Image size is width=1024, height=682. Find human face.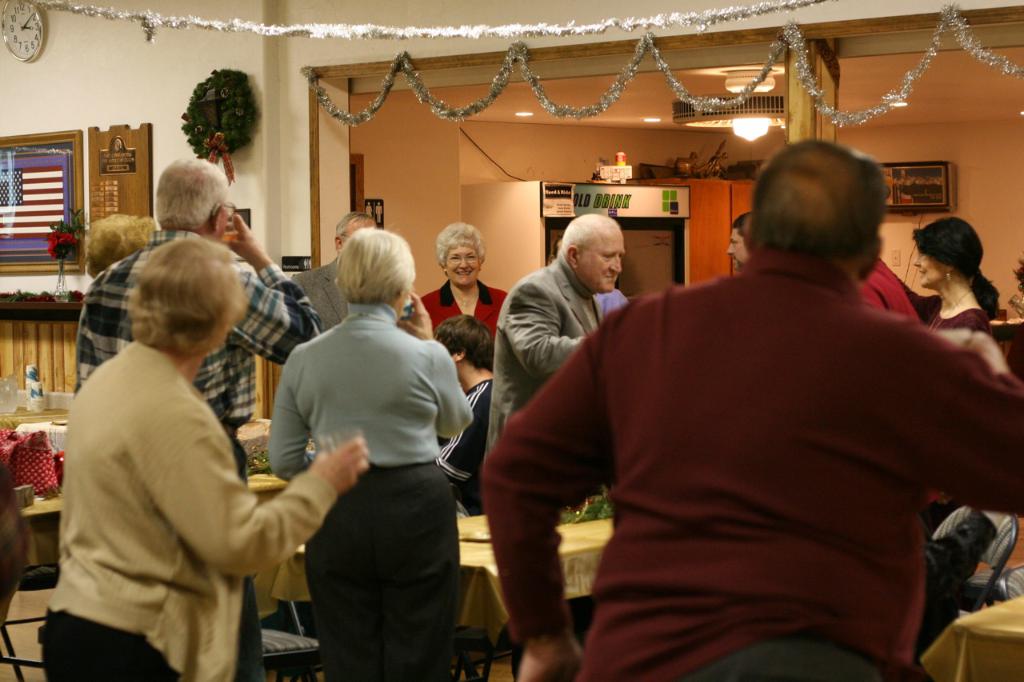
<region>729, 232, 748, 262</region>.
